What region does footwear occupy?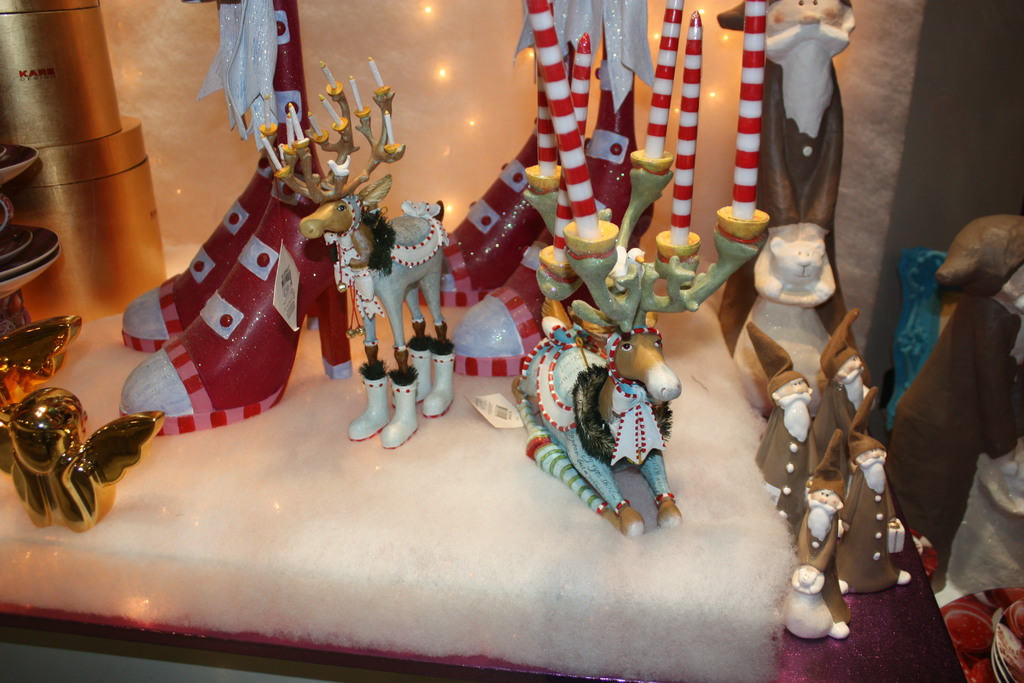
448, 83, 654, 385.
